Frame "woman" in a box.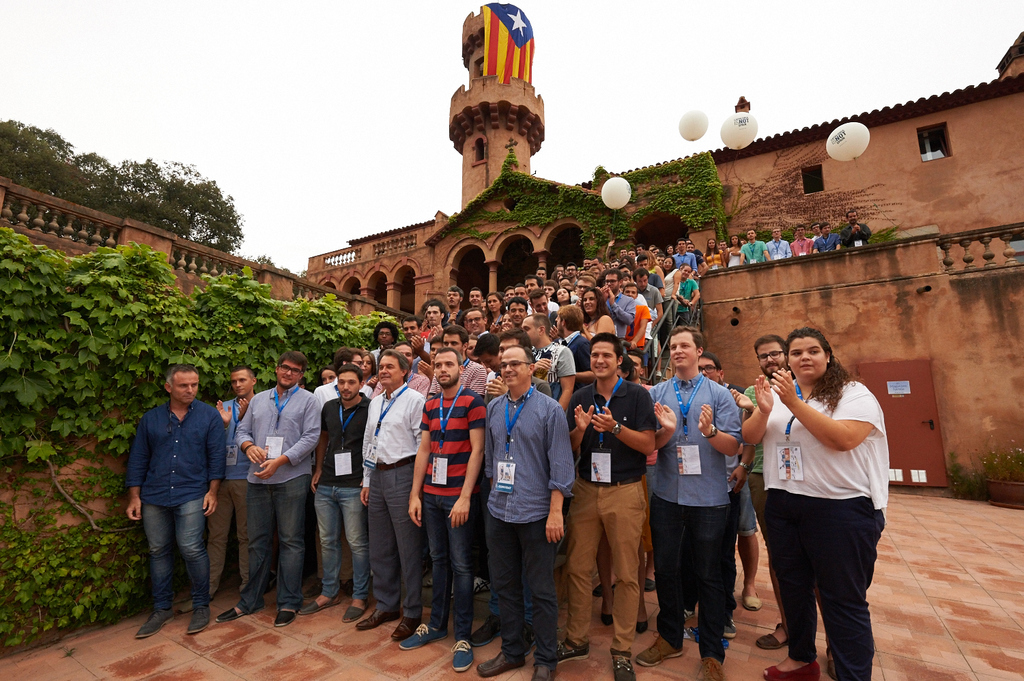
[703,238,724,275].
